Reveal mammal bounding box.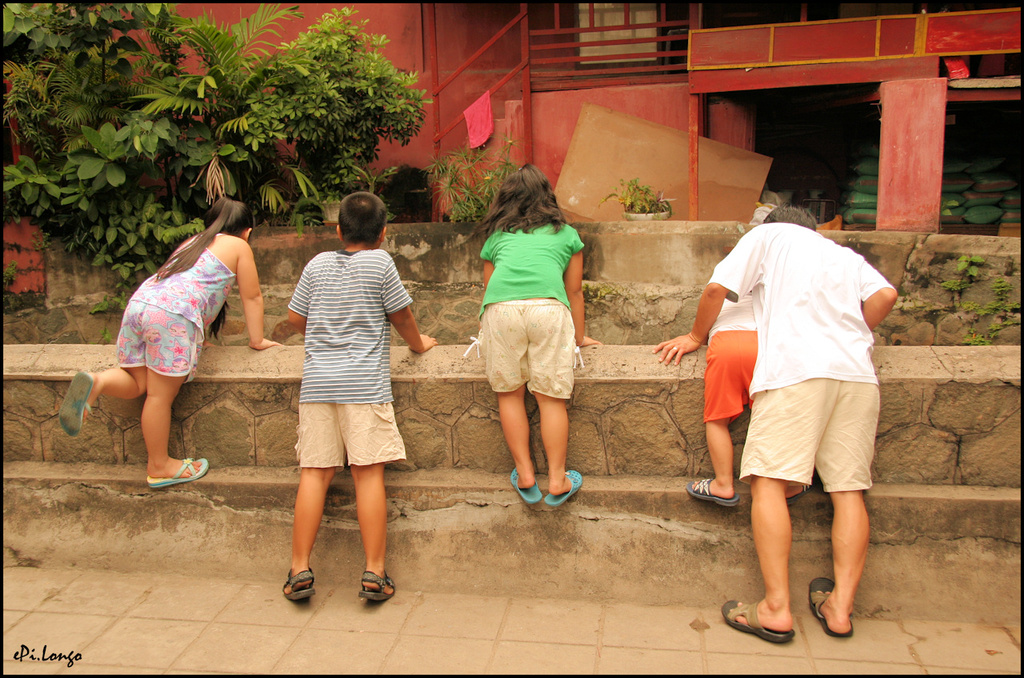
Revealed: x1=473, y1=161, x2=606, y2=510.
